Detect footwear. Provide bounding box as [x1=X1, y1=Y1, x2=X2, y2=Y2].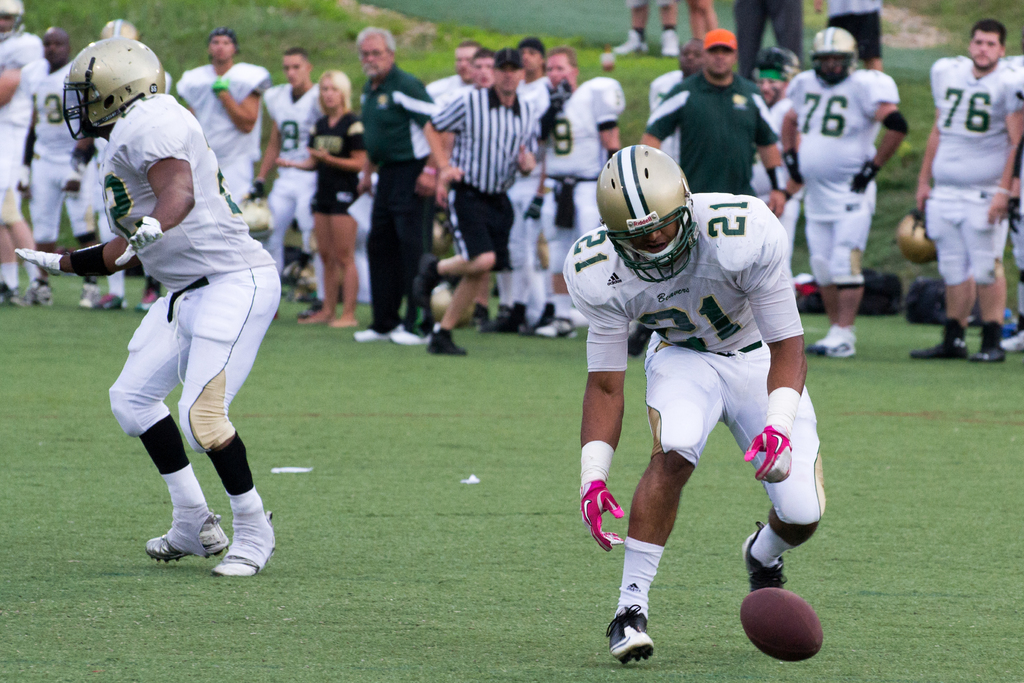
[x1=909, y1=339, x2=968, y2=363].
